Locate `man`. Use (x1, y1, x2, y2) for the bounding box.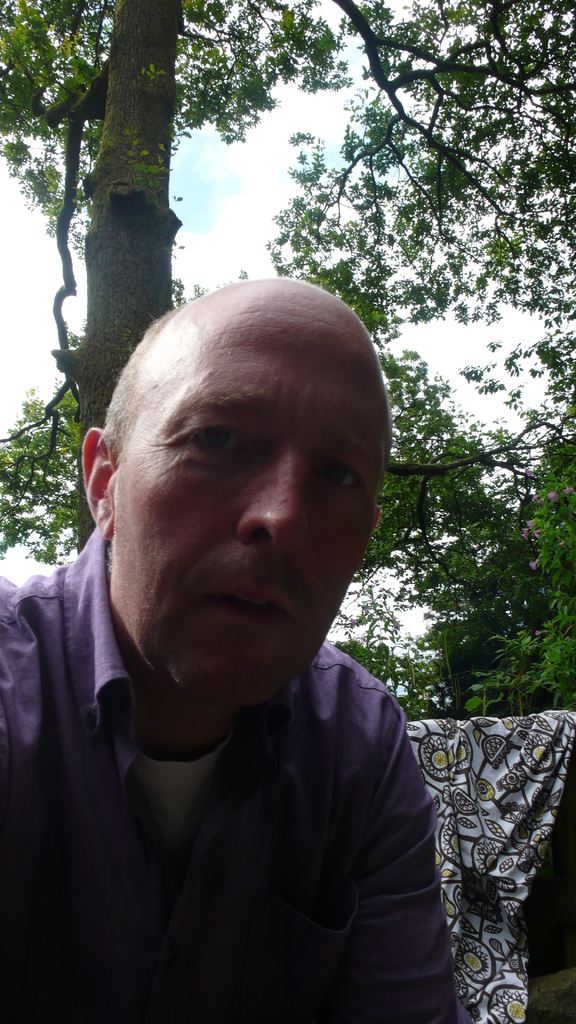
(30, 256, 491, 1005).
